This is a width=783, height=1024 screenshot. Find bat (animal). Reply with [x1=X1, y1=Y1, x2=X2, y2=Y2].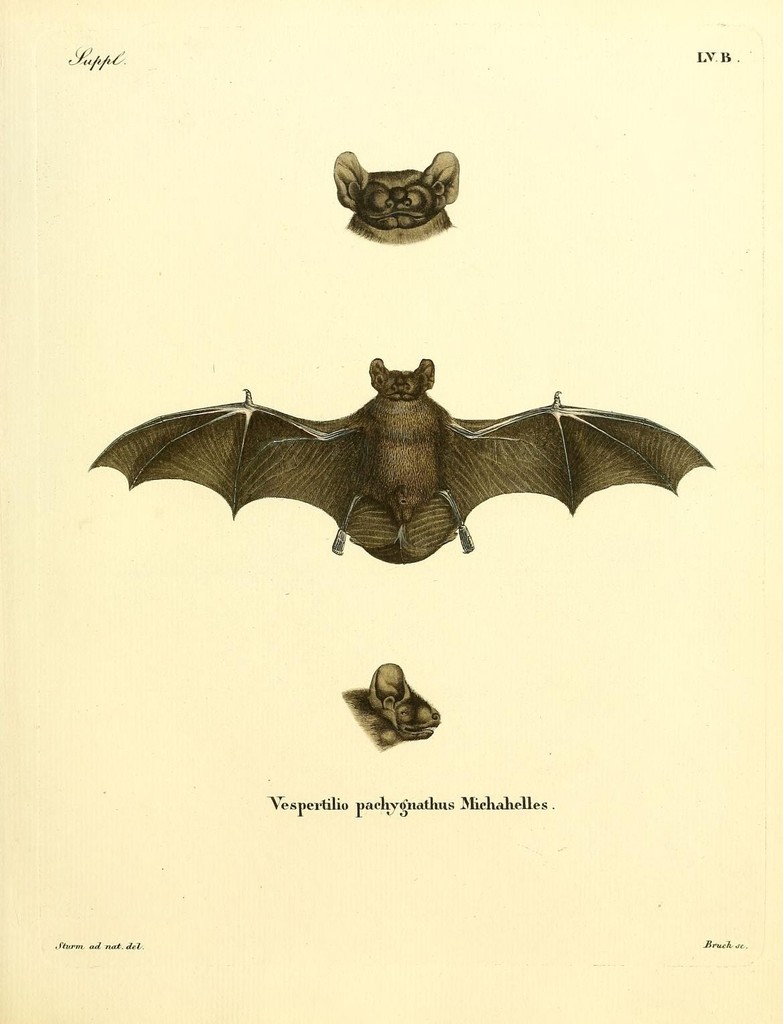
[x1=80, y1=350, x2=727, y2=577].
